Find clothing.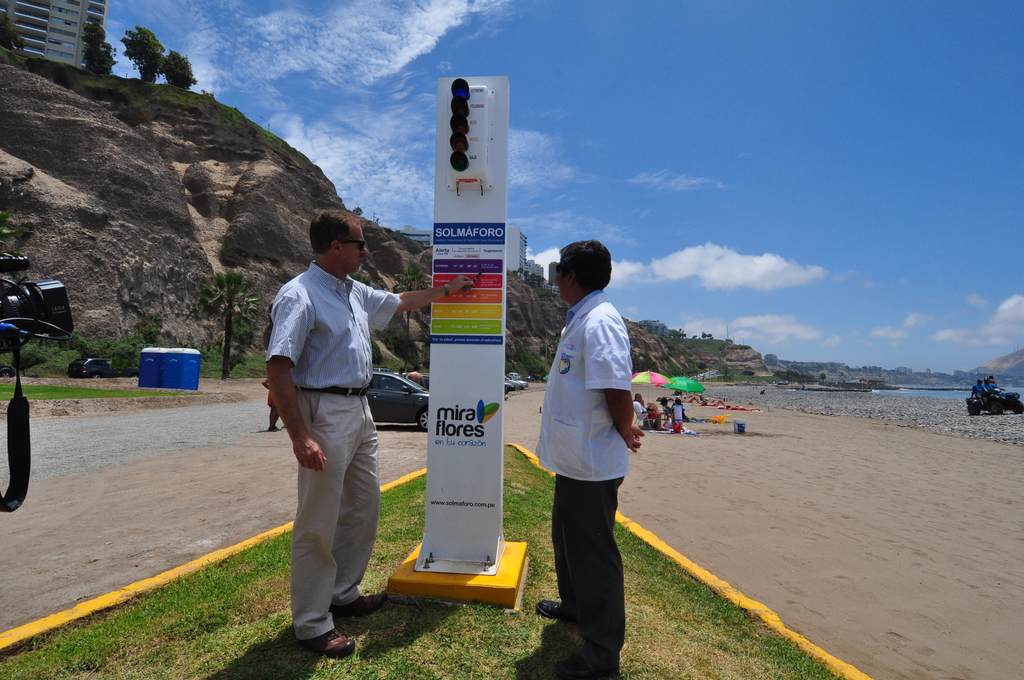
locate(528, 291, 633, 647).
